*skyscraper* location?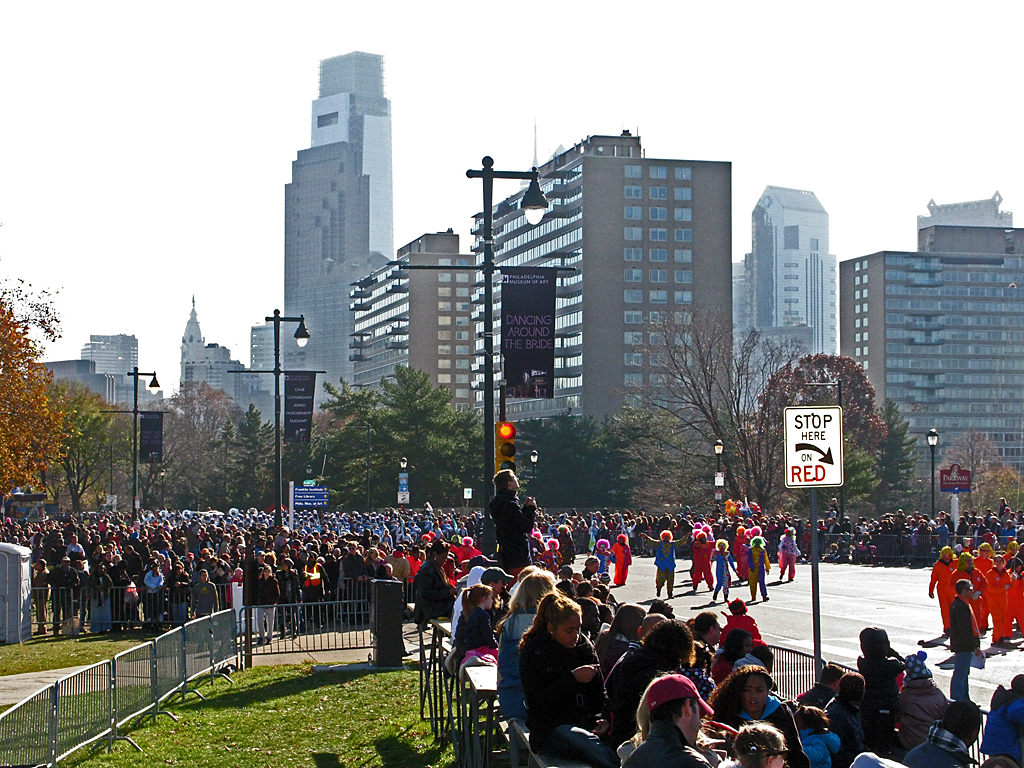
[723,176,841,453]
